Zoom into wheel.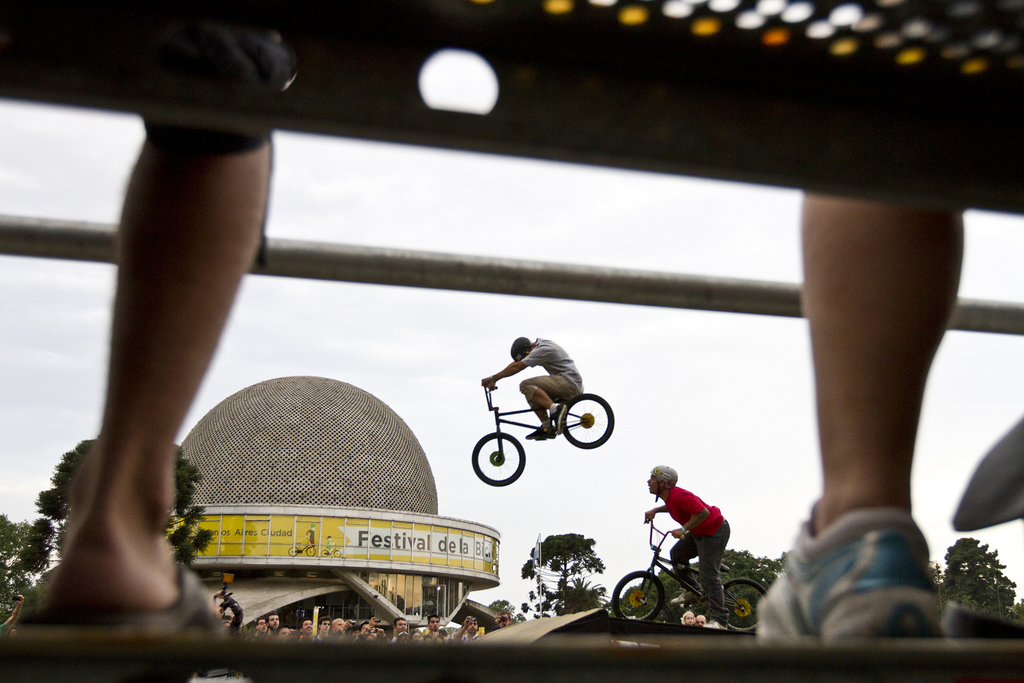
Zoom target: left=469, top=431, right=527, bottom=488.
